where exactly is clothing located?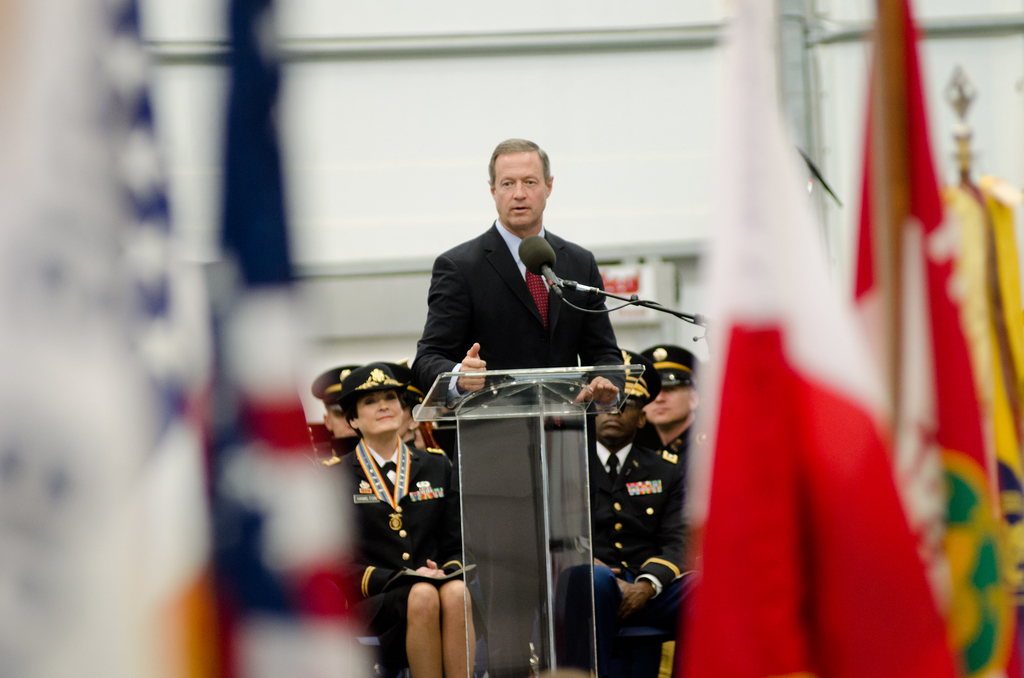
Its bounding box is <bbox>578, 420, 687, 677</bbox>.
